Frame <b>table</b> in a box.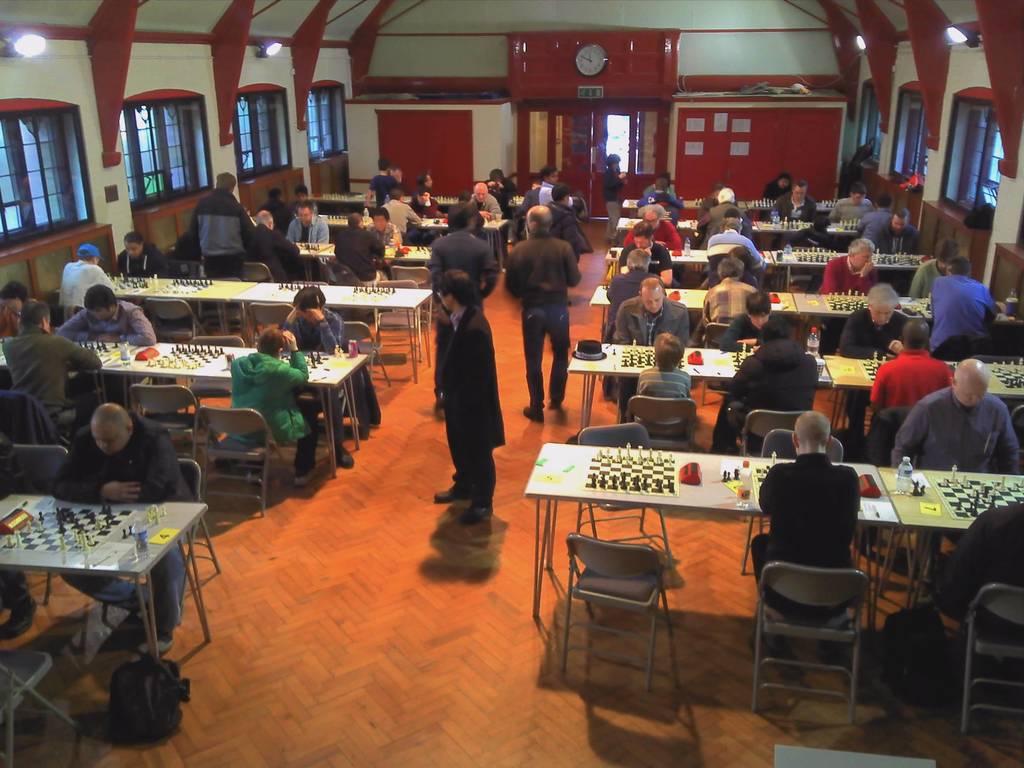
rect(0, 491, 206, 659).
